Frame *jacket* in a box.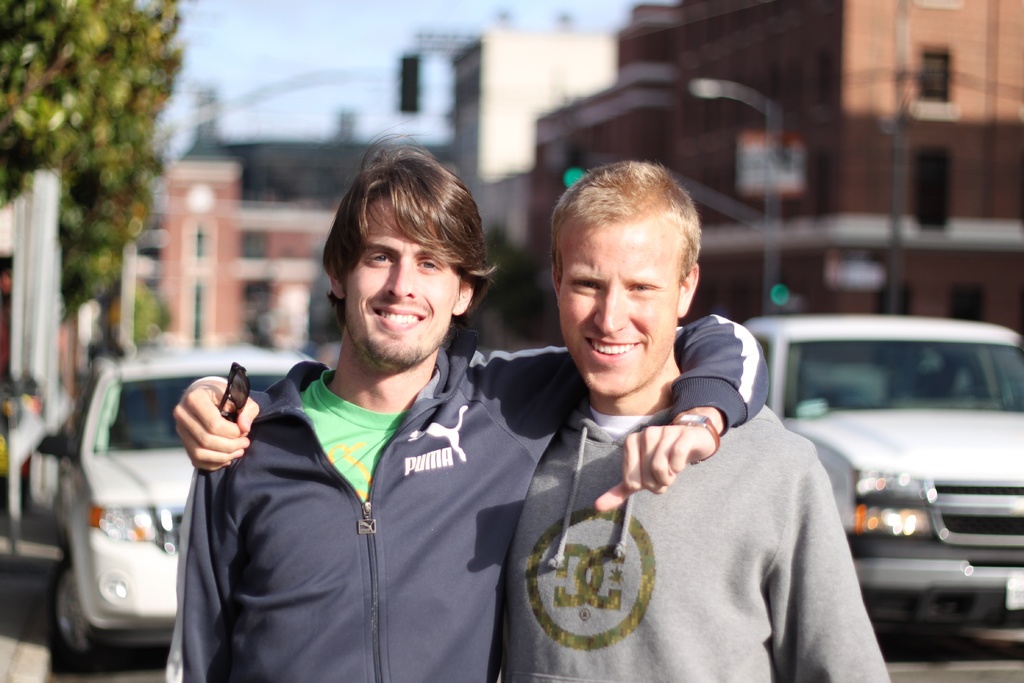
bbox=[179, 312, 749, 682].
